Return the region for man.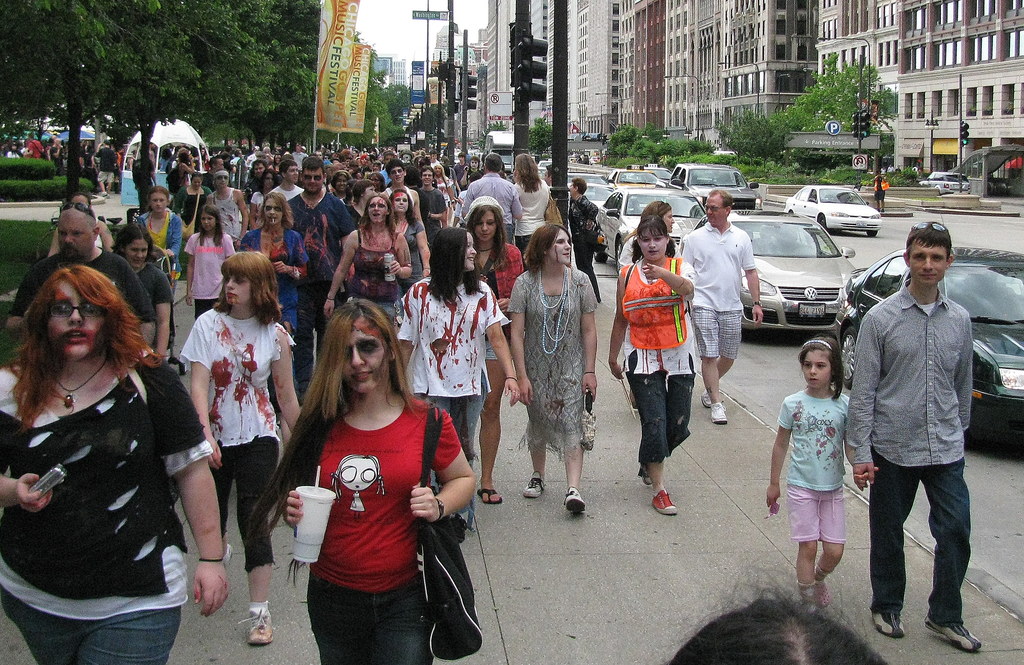
bbox=[10, 202, 157, 342].
